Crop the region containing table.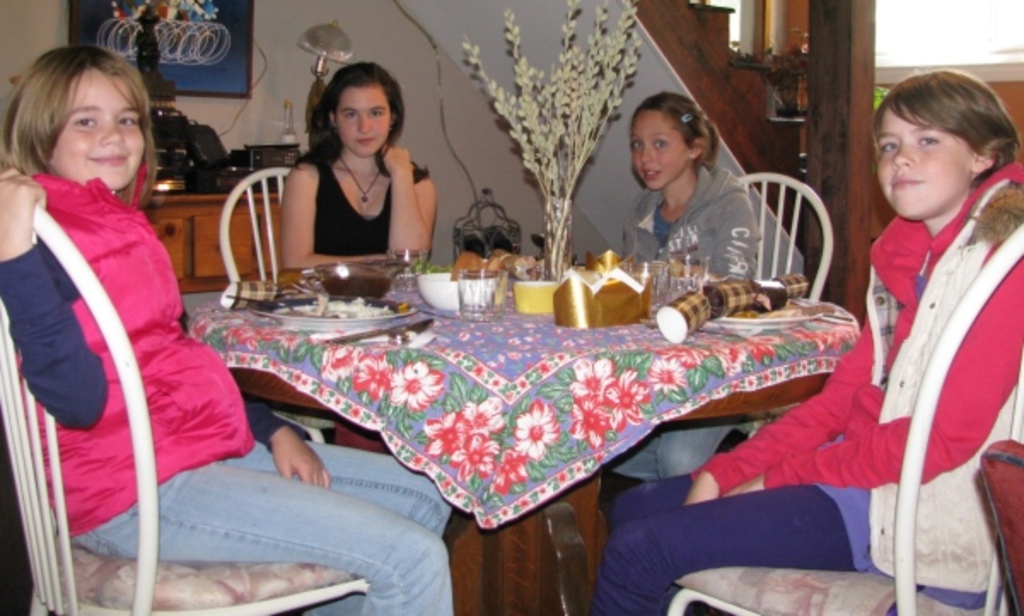
Crop region: Rect(177, 258, 862, 614).
